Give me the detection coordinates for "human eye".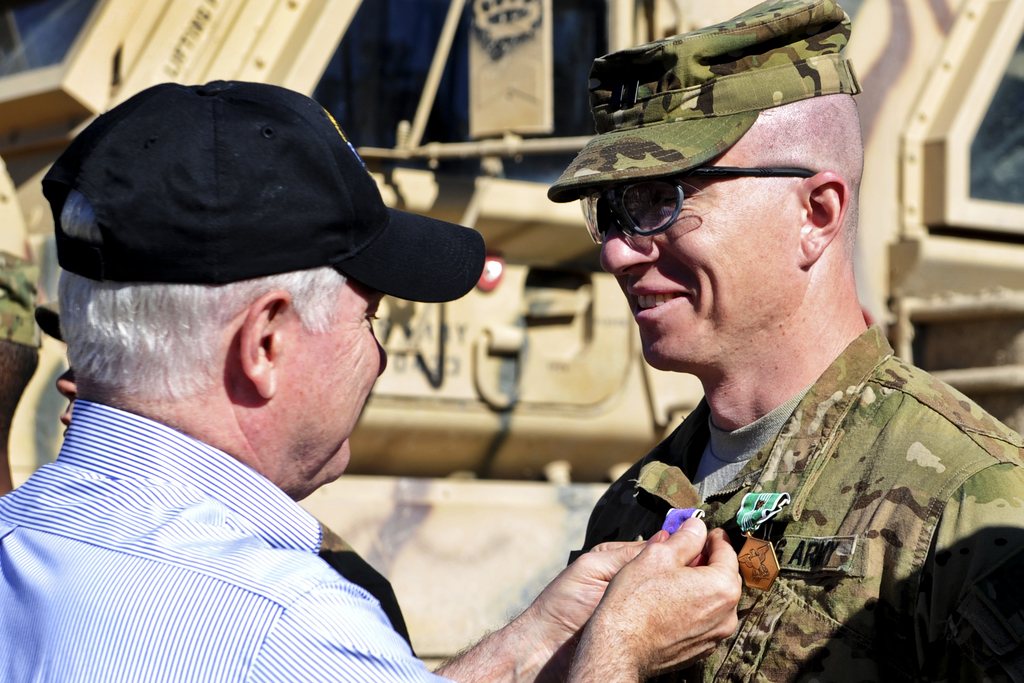
Rect(367, 306, 383, 327).
